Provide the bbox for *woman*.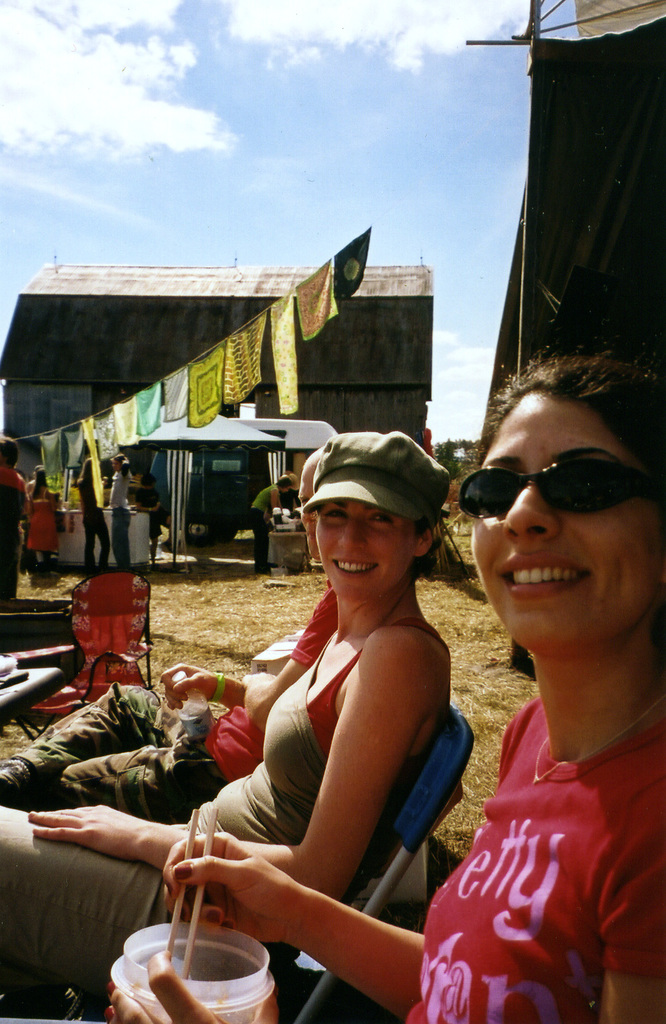
[x1=109, y1=348, x2=665, y2=1023].
